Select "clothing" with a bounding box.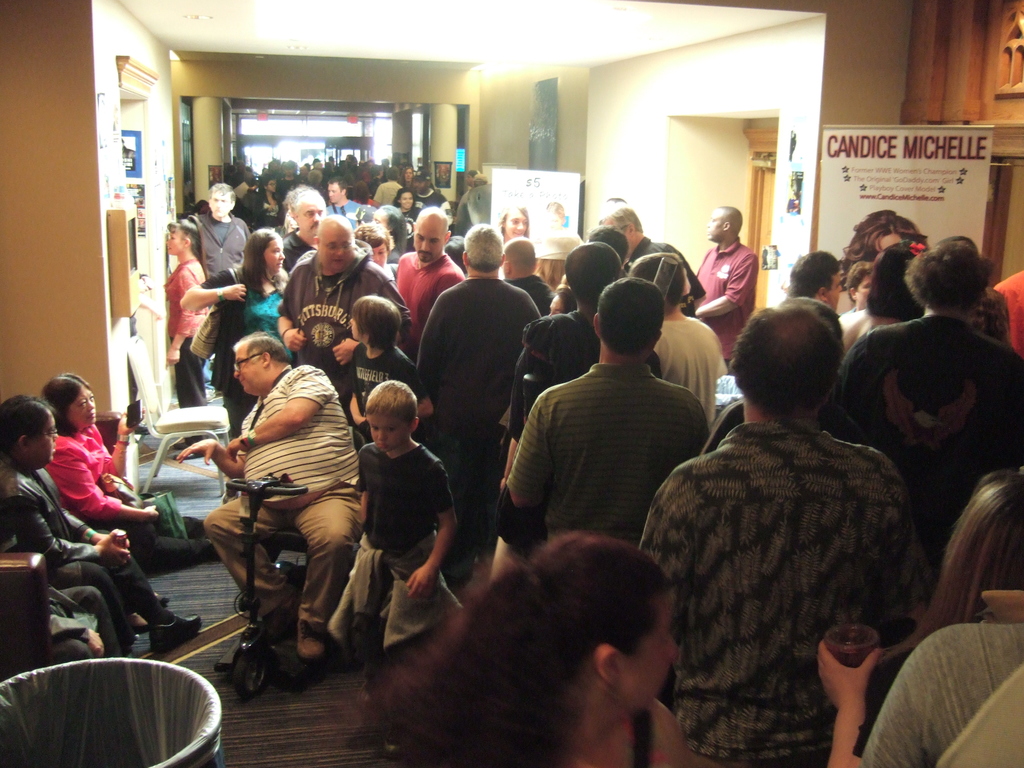
Rect(413, 189, 447, 212).
